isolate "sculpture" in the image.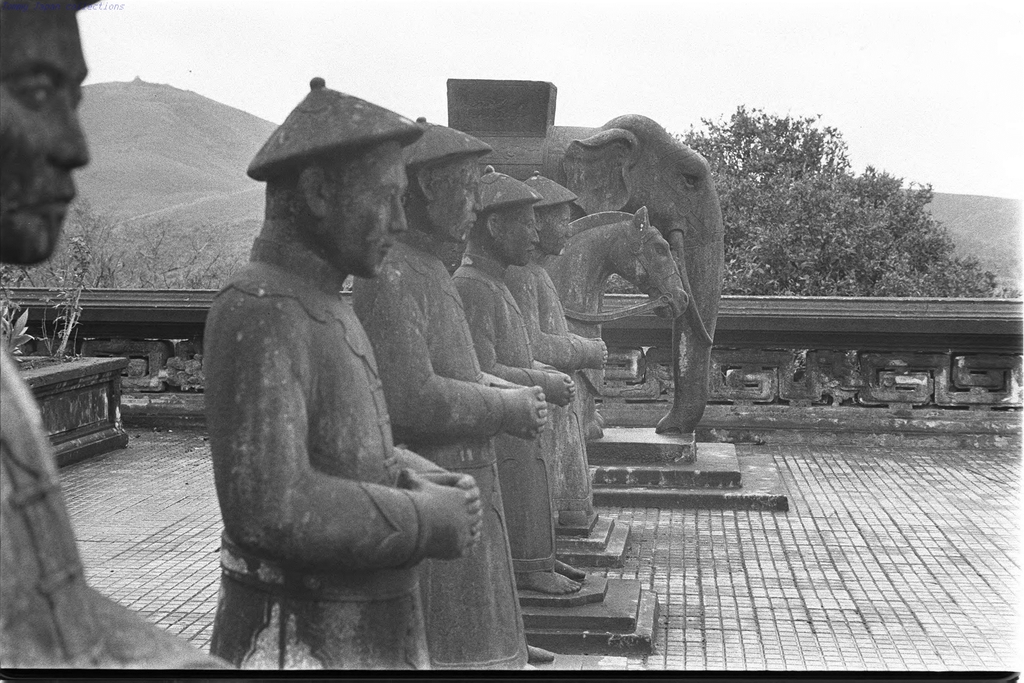
Isolated region: region(544, 199, 692, 447).
